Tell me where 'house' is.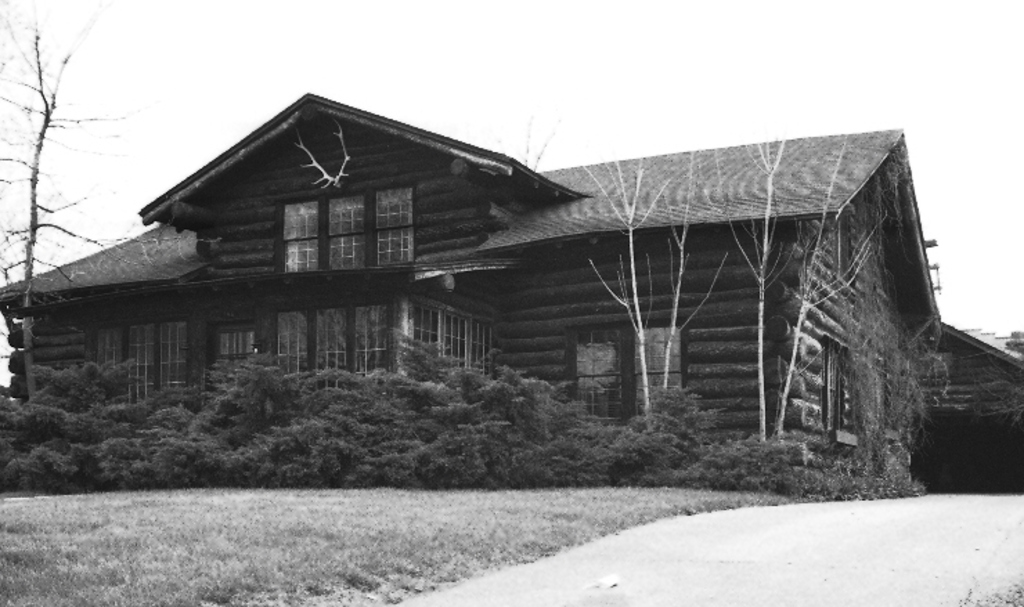
'house' is at rect(133, 77, 785, 431).
